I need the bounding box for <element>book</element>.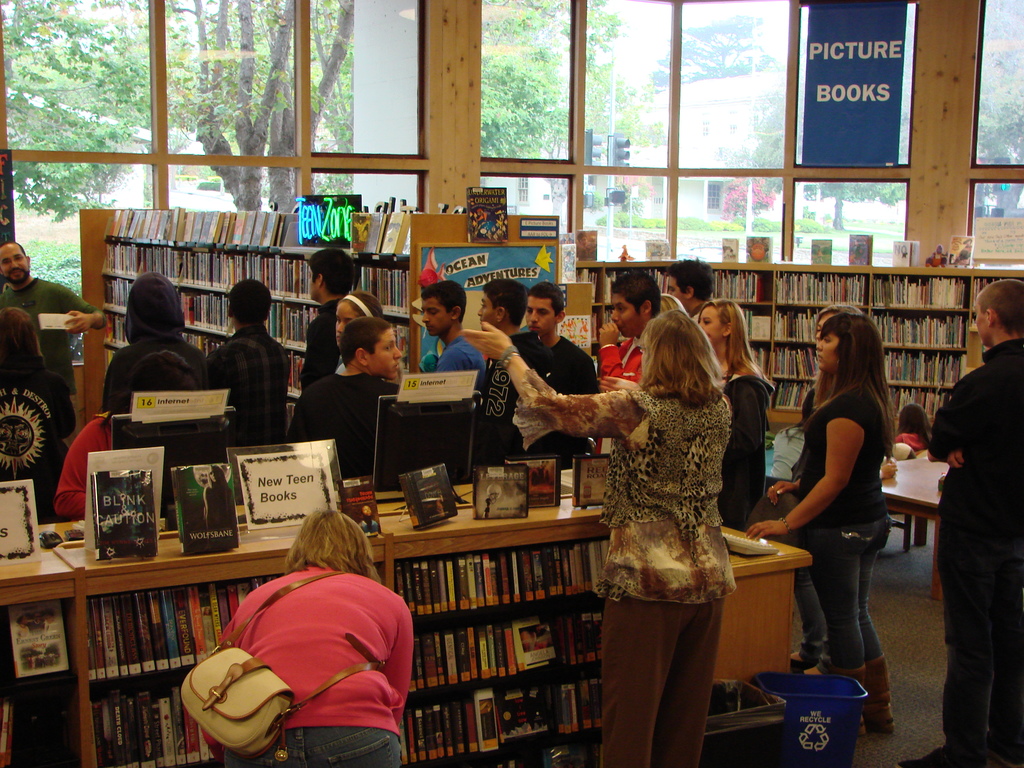
Here it is: 396/460/460/534.
